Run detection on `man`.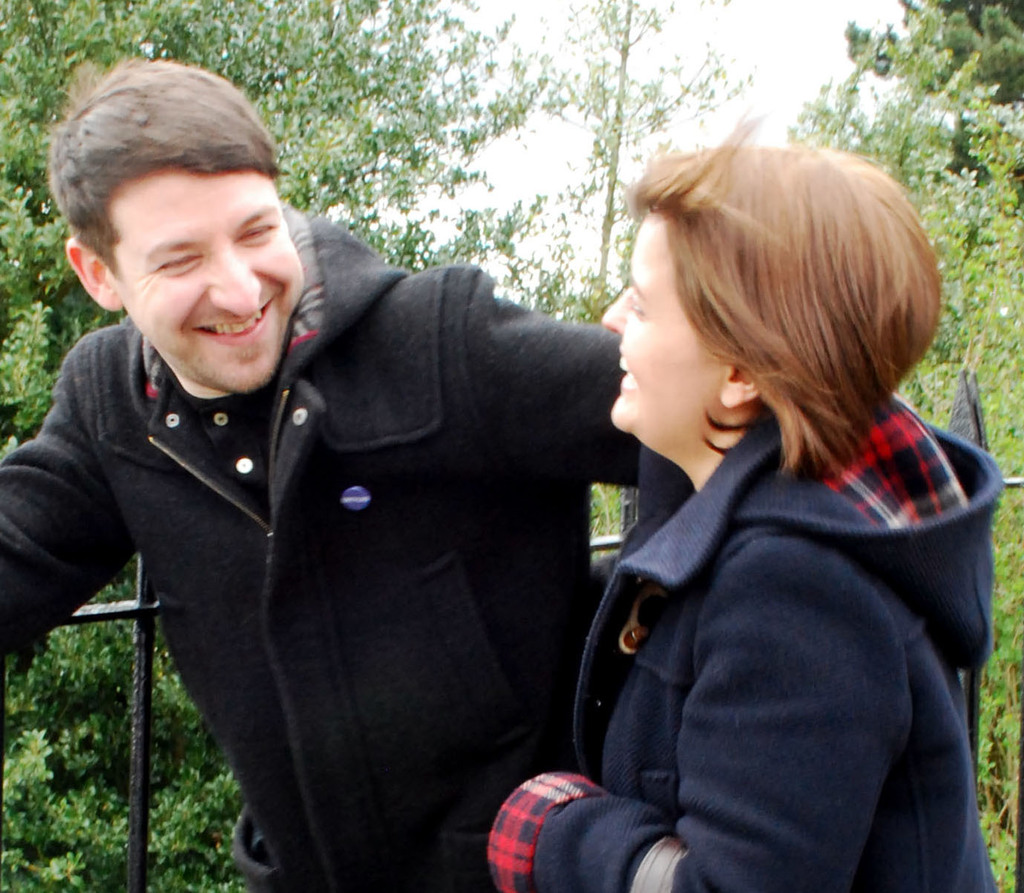
Result: (0, 53, 643, 892).
